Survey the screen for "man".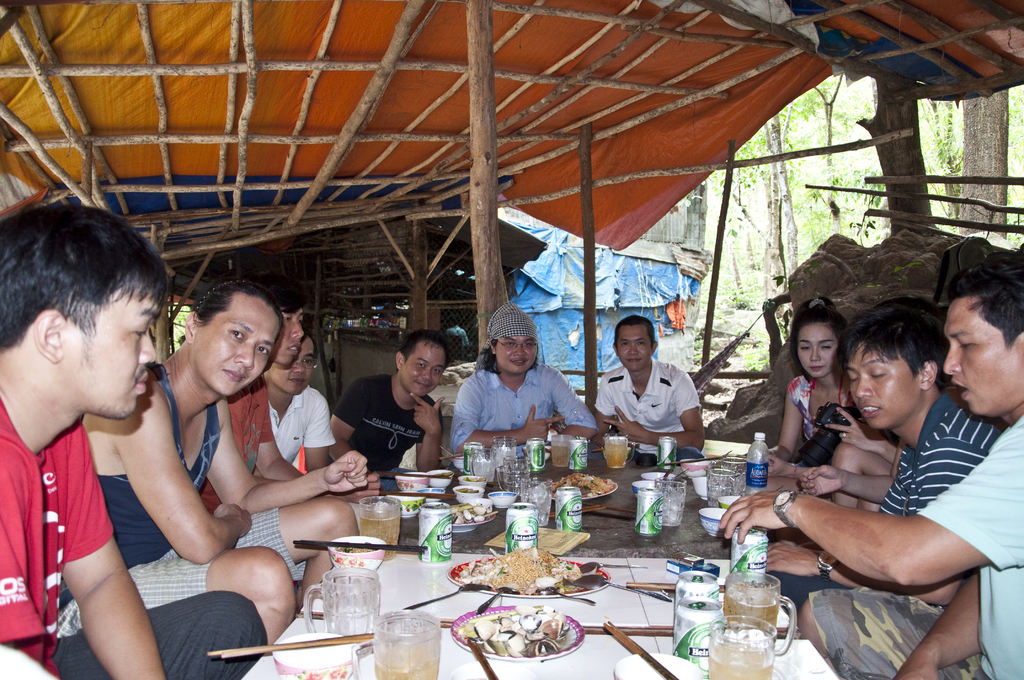
Survey found: 713:243:1023:679.
